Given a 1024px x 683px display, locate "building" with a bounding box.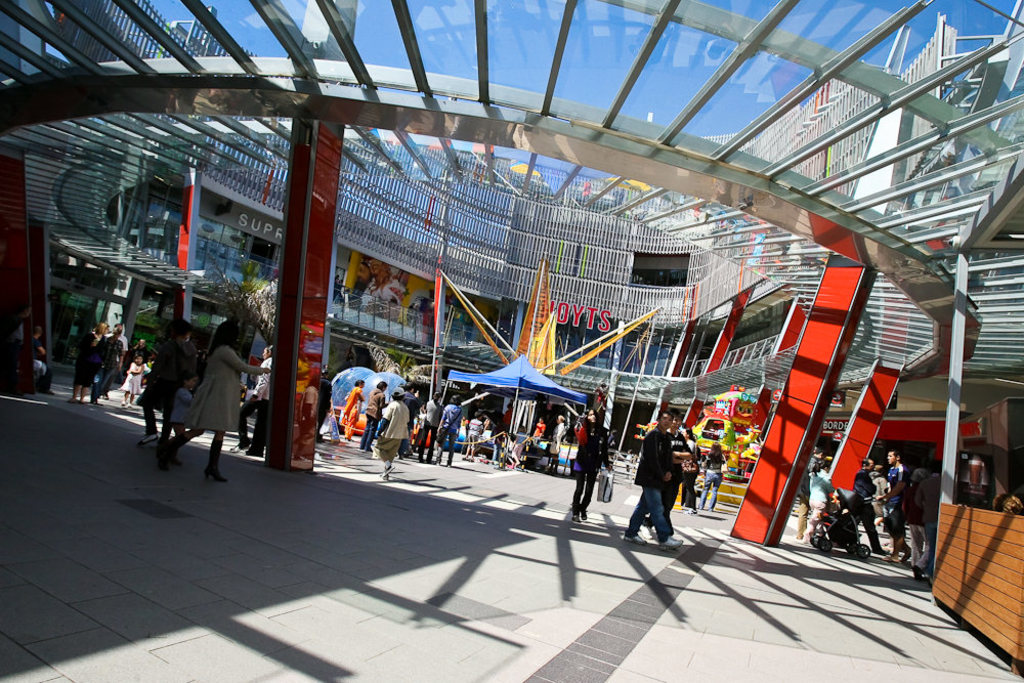
Located: x1=0, y1=0, x2=1023, y2=682.
